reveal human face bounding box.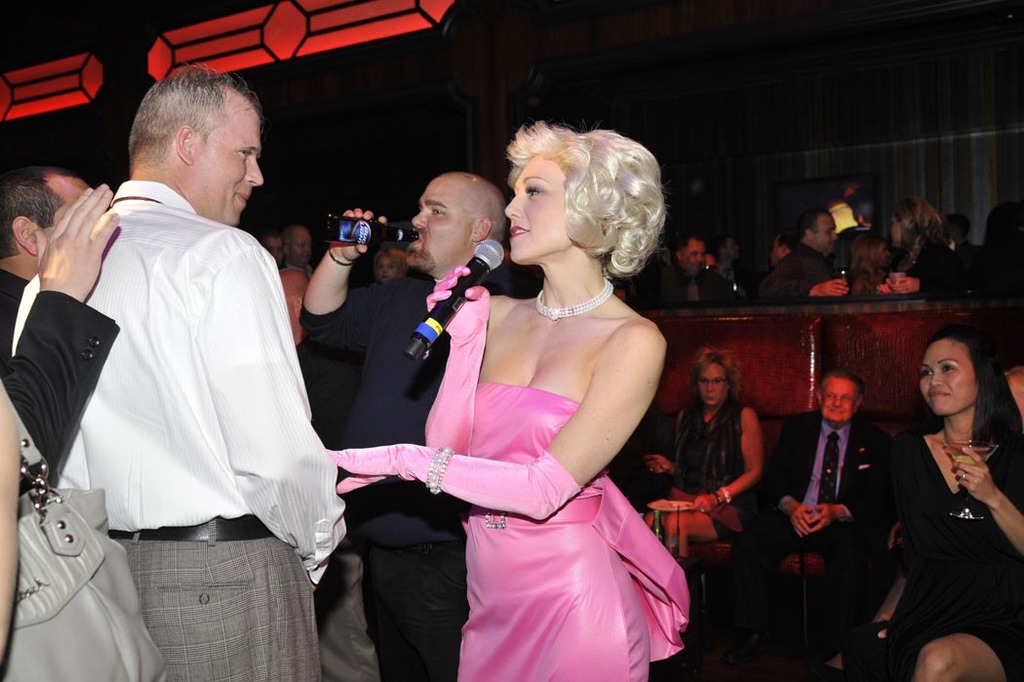
Revealed: 816, 216, 833, 253.
